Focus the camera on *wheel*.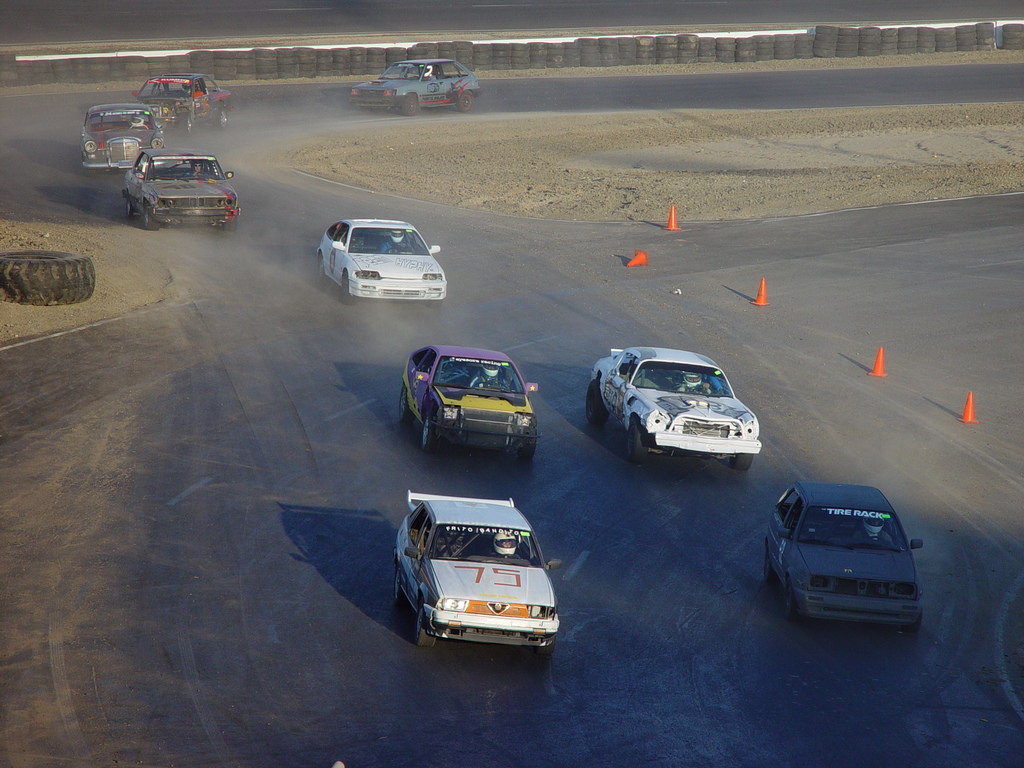
Focus region: {"left": 628, "top": 417, "right": 648, "bottom": 462}.
